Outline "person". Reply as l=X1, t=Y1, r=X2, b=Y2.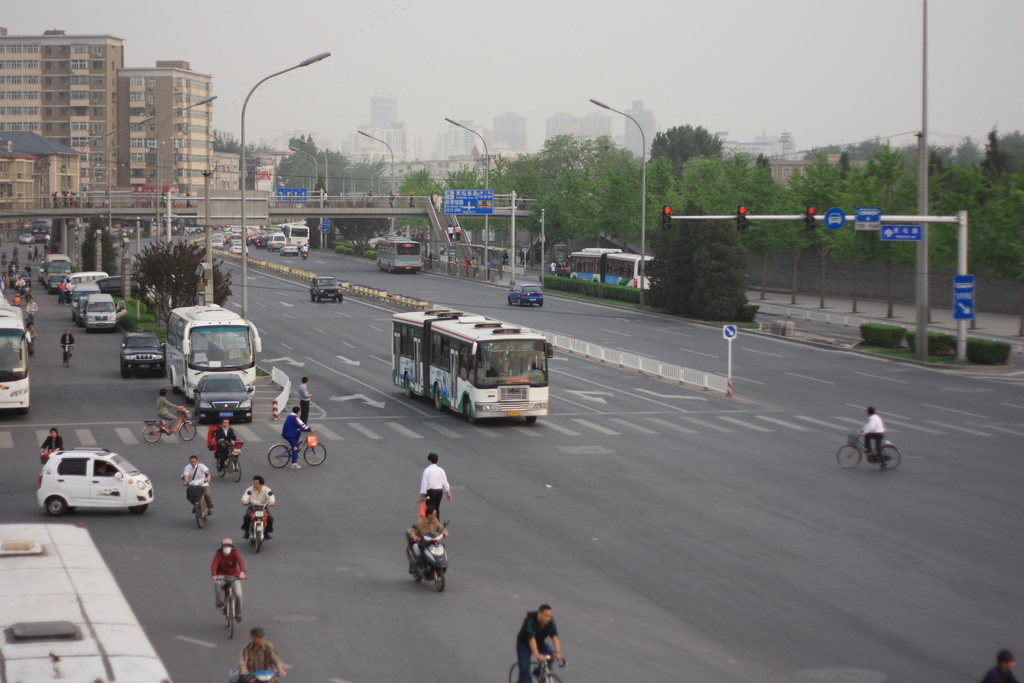
l=209, t=415, r=237, b=473.
